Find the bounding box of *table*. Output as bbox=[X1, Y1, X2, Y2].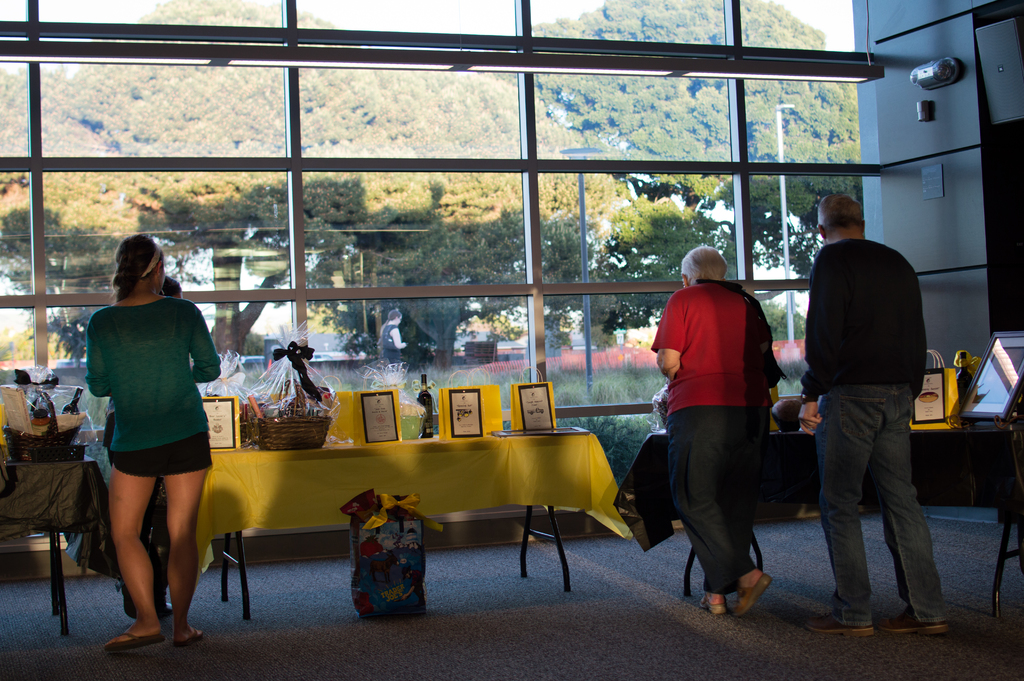
bbox=[0, 461, 118, 630].
